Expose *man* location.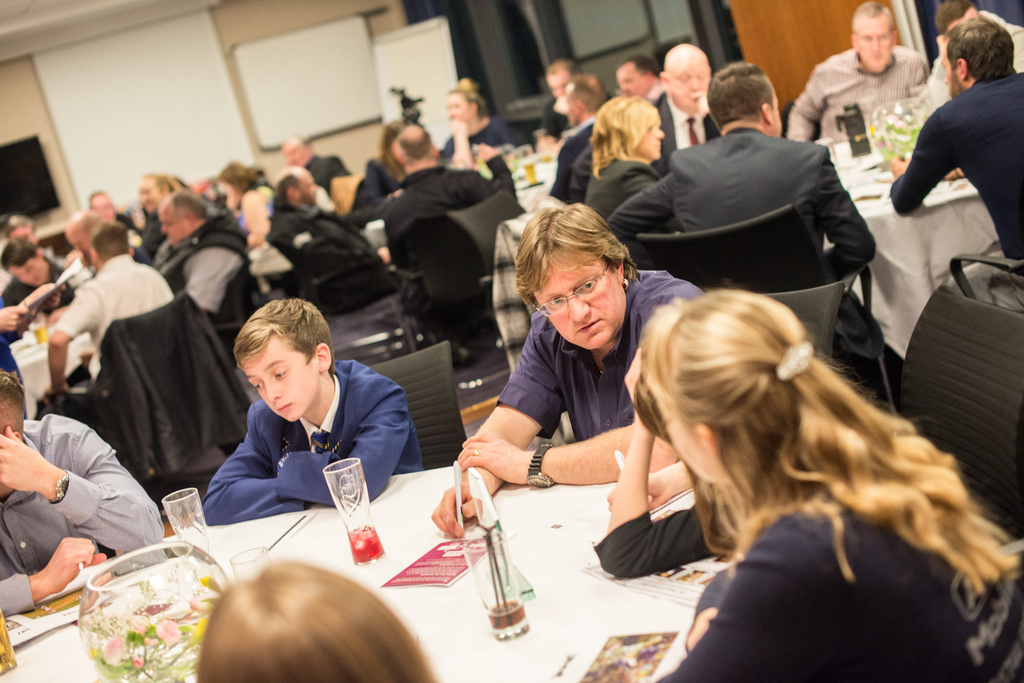
Exposed at Rect(790, 2, 924, 141).
